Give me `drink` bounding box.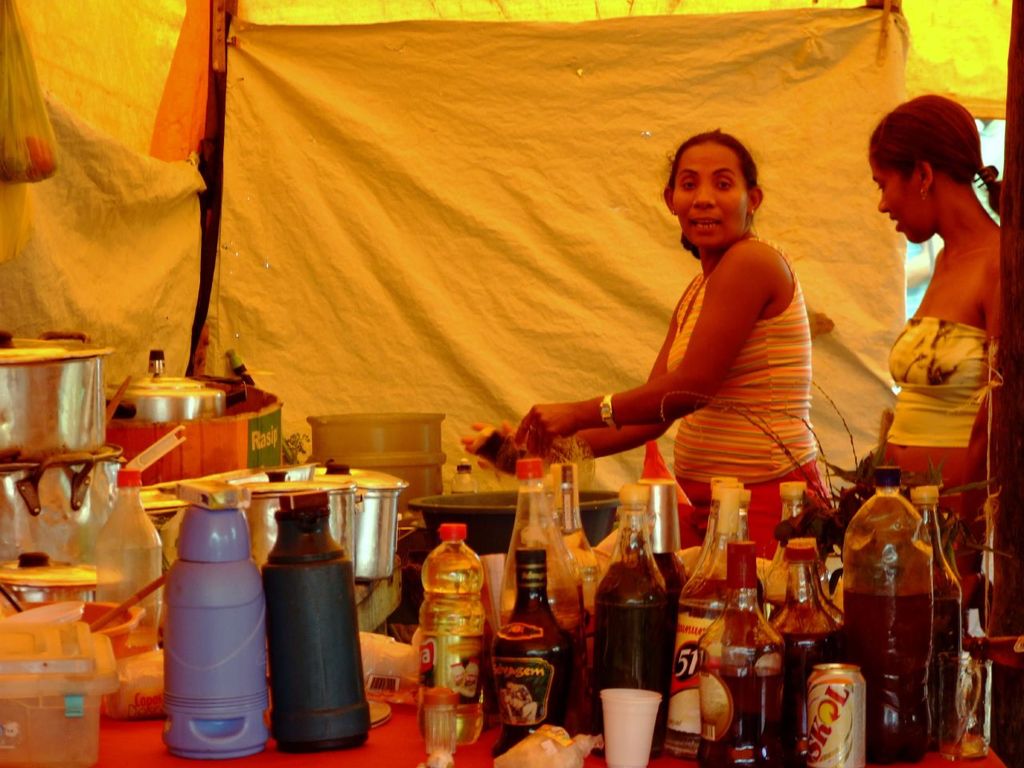
489, 546, 573, 754.
